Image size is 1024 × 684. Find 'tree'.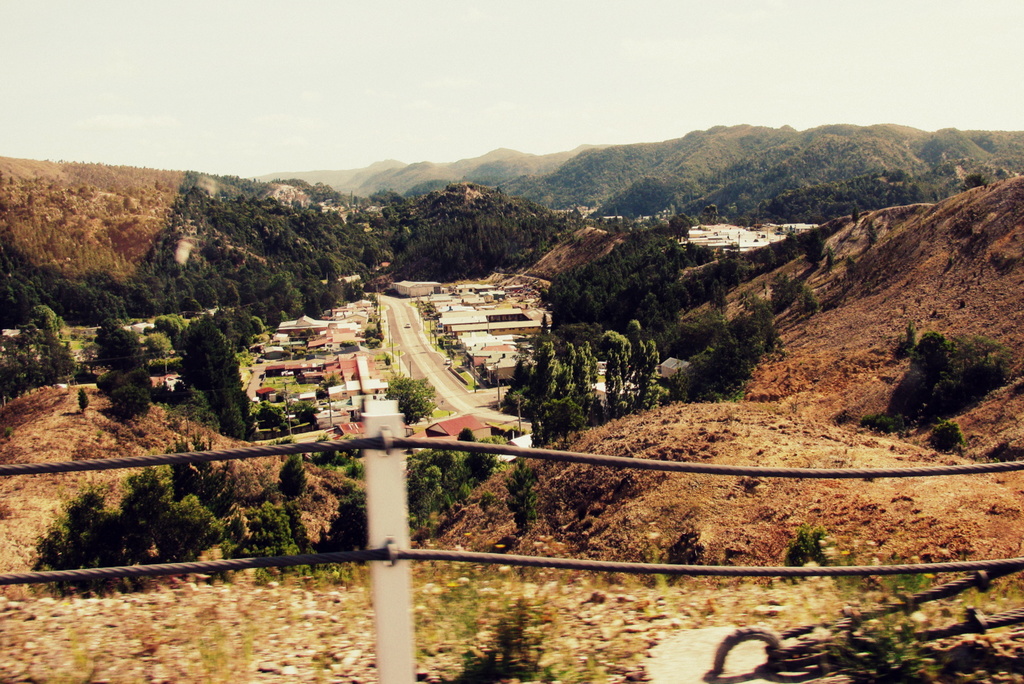
157,305,231,425.
